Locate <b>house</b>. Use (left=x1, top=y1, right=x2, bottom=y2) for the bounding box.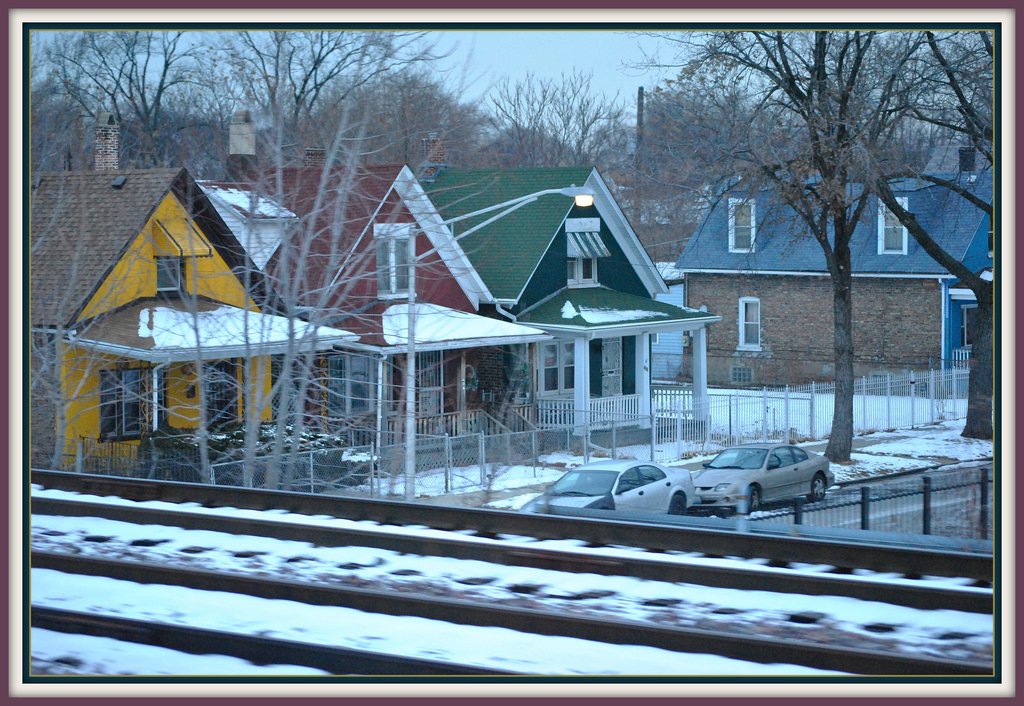
(left=409, top=158, right=724, bottom=460).
